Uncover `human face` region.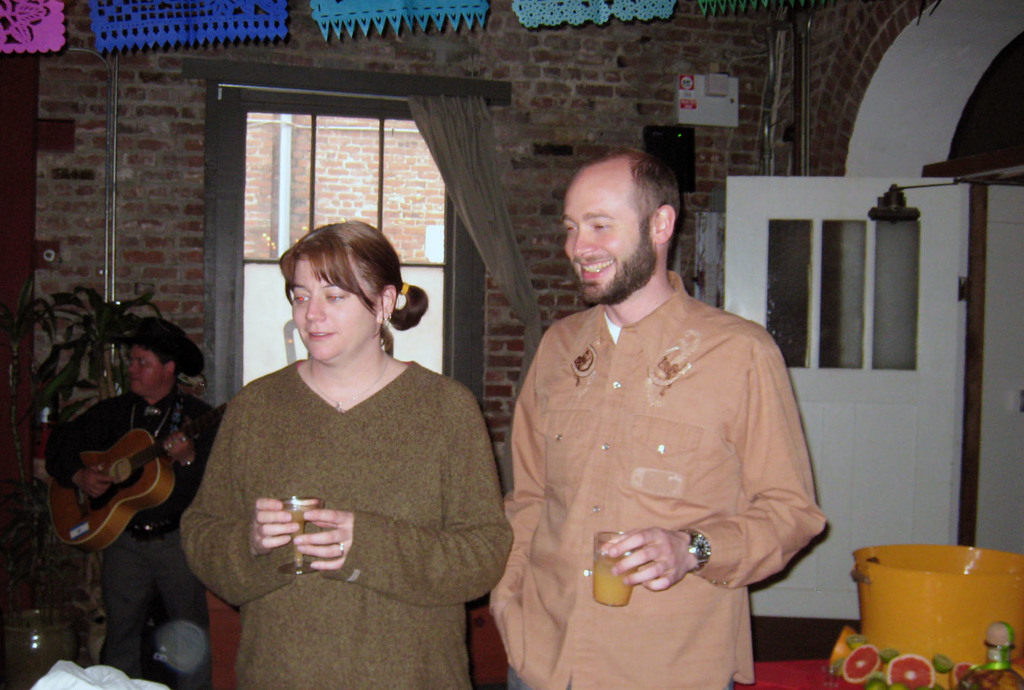
Uncovered: BBox(291, 257, 373, 371).
